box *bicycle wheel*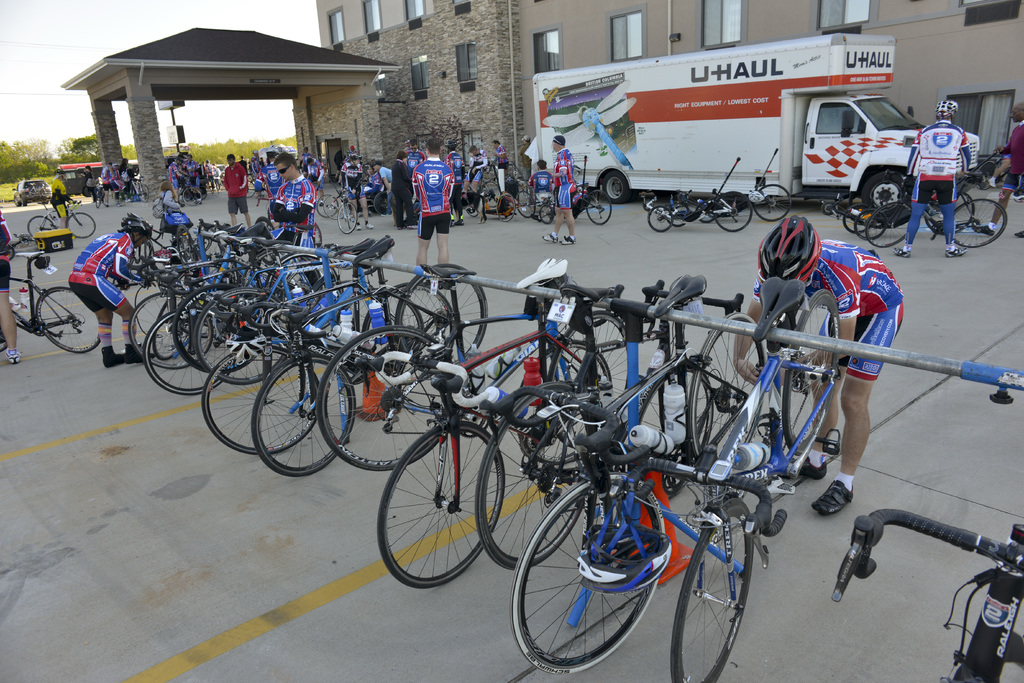
<region>253, 246, 324, 296</region>
